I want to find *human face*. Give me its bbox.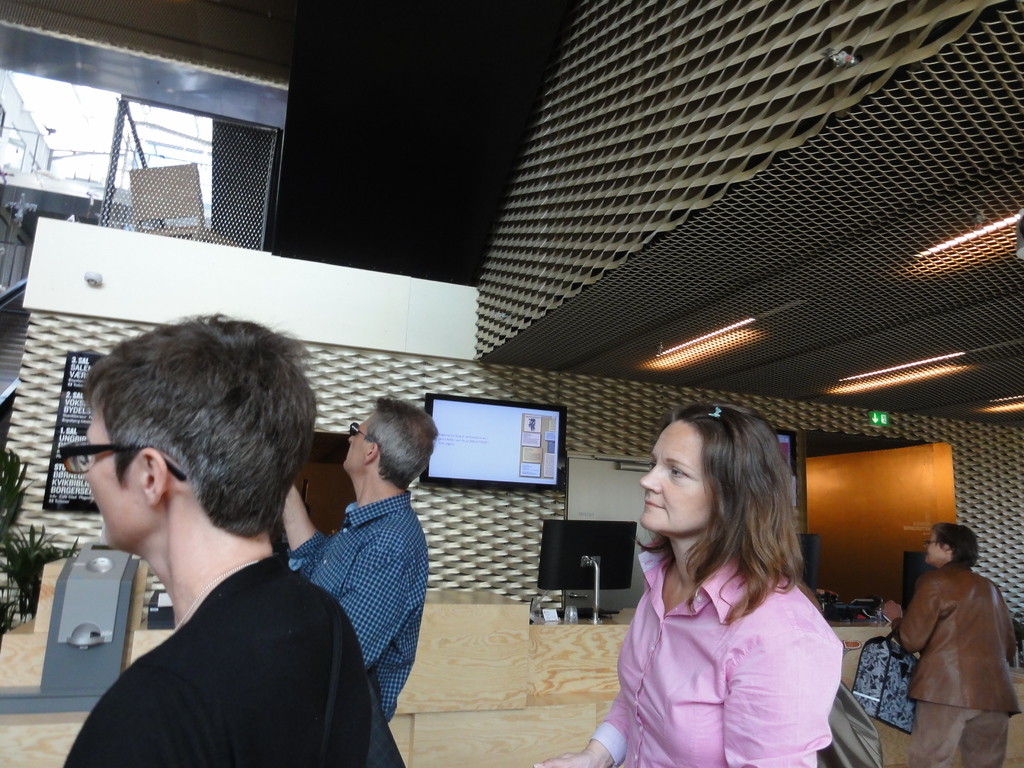
bbox=(640, 420, 710, 538).
